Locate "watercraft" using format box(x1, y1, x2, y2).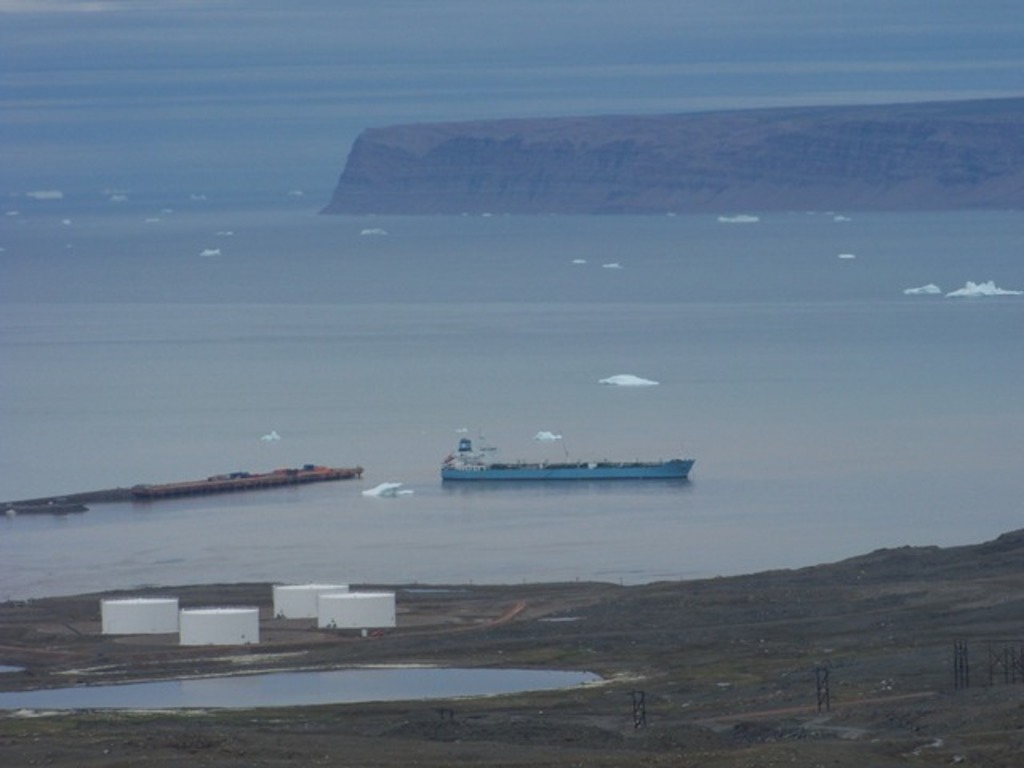
box(414, 422, 699, 496).
